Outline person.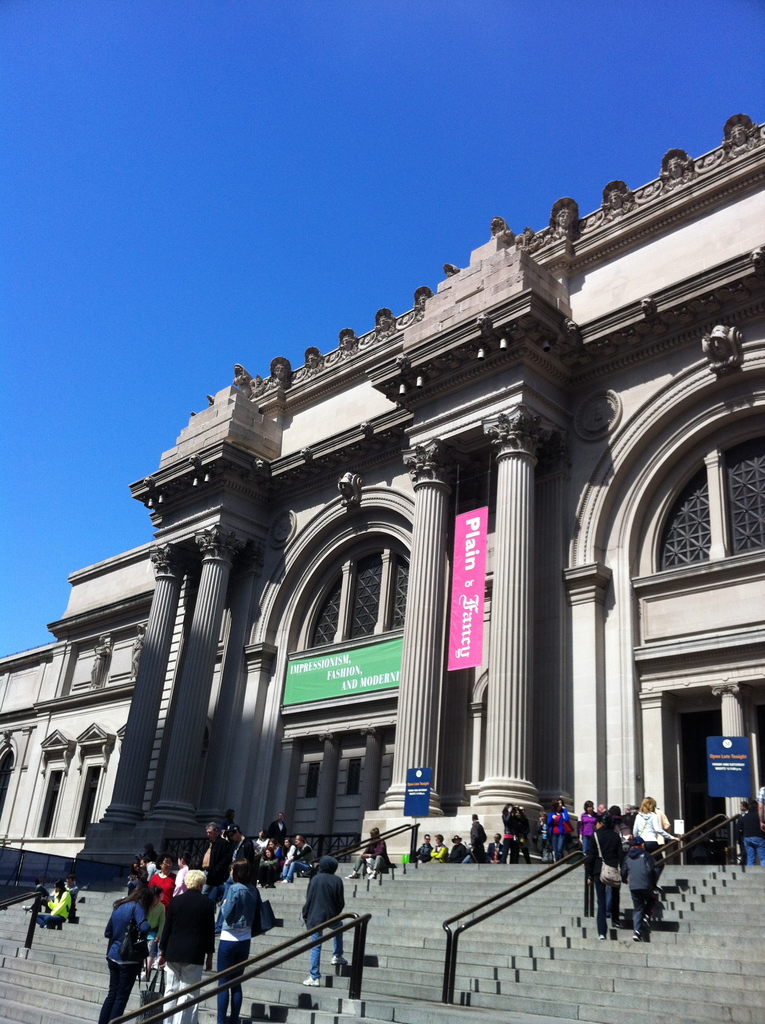
Outline: 469 806 492 860.
